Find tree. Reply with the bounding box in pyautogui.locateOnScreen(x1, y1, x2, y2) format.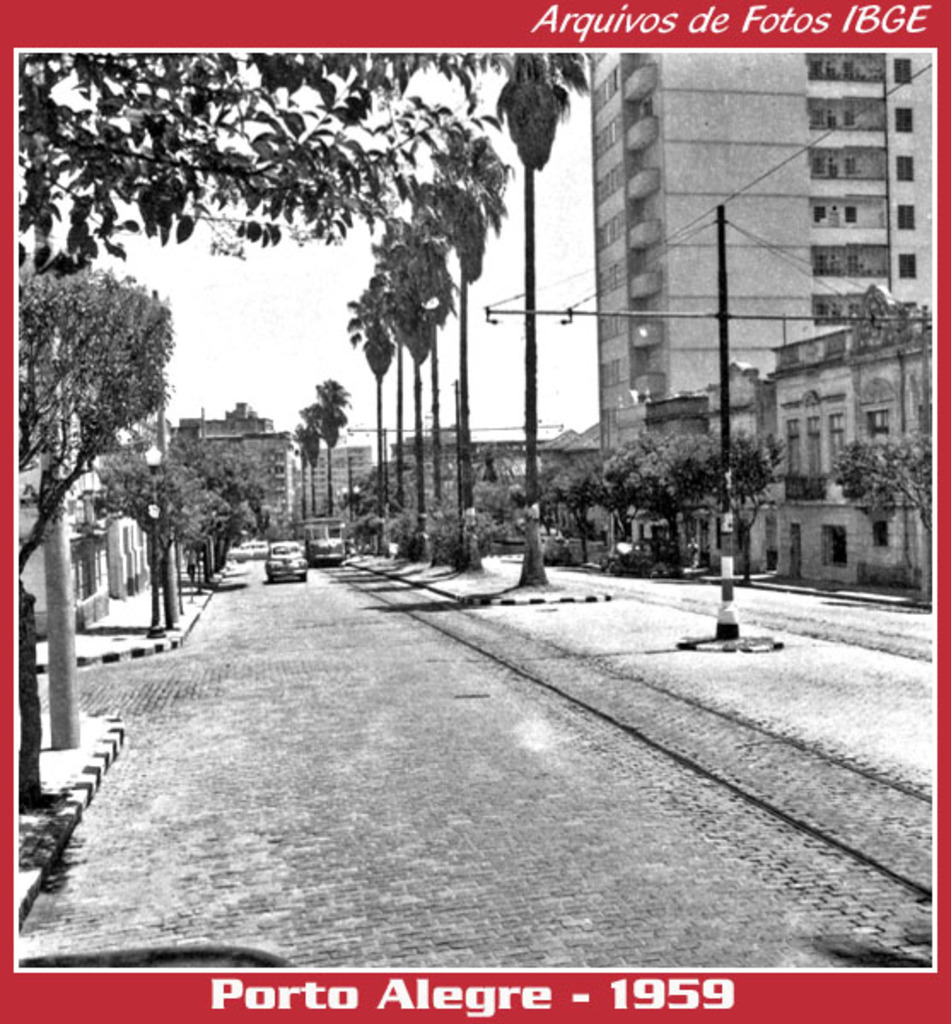
pyautogui.locateOnScreen(509, 447, 599, 575).
